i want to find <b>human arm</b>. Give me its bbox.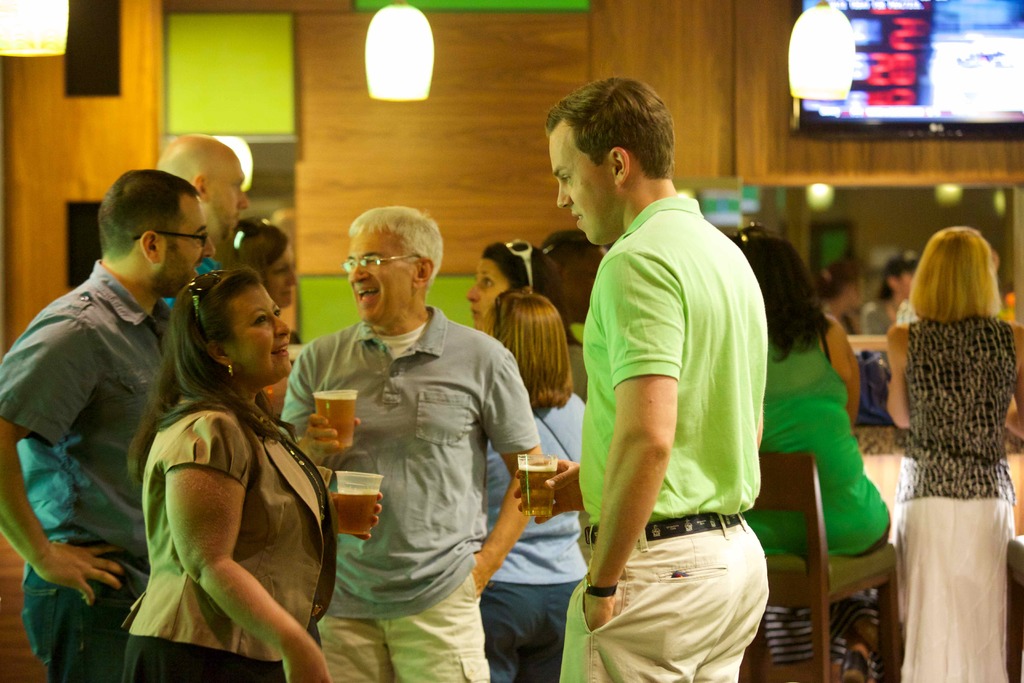
(885, 323, 909, 433).
